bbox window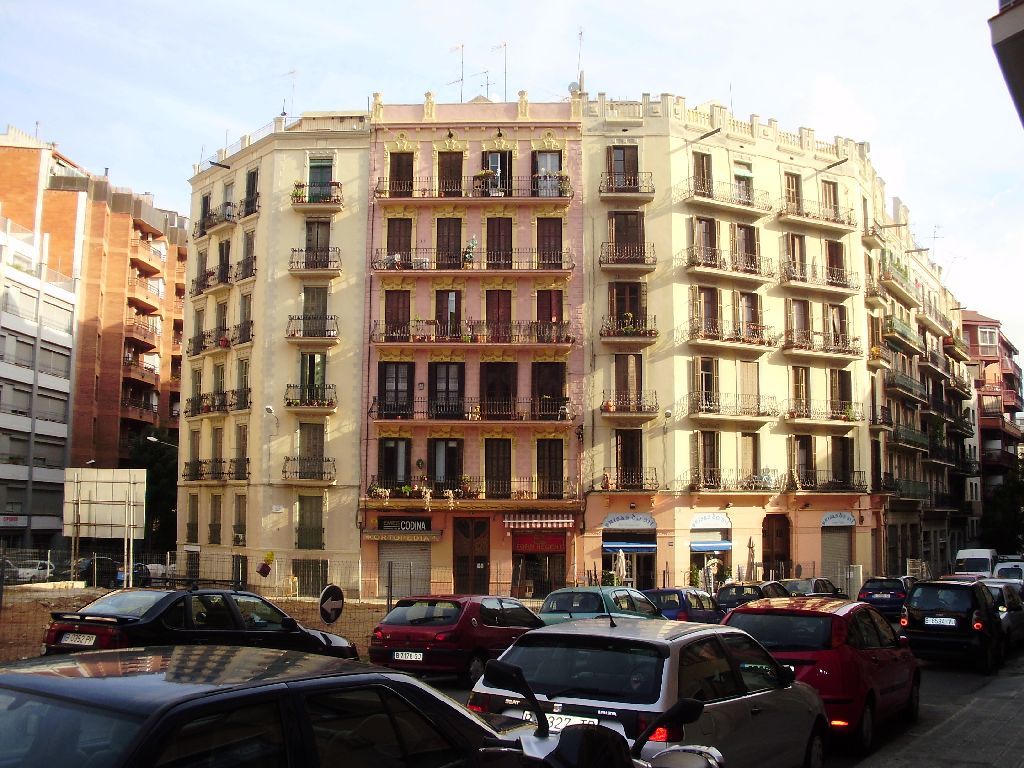
detection(33, 432, 70, 469)
